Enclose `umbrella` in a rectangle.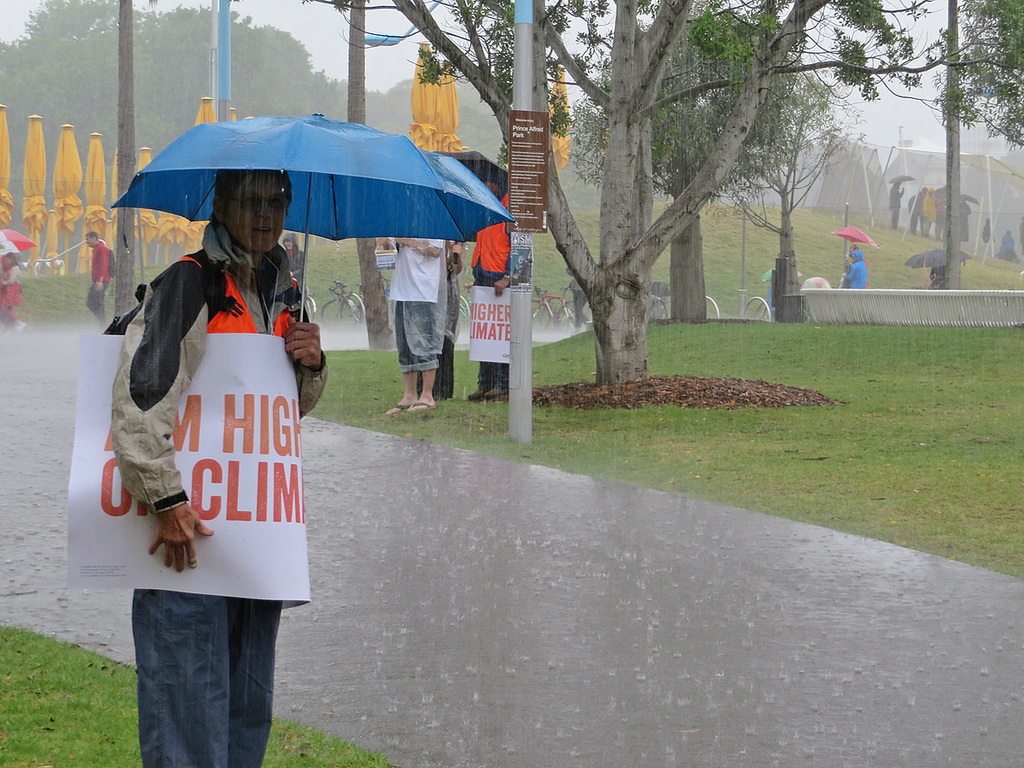
(left=833, top=224, right=884, bottom=248).
